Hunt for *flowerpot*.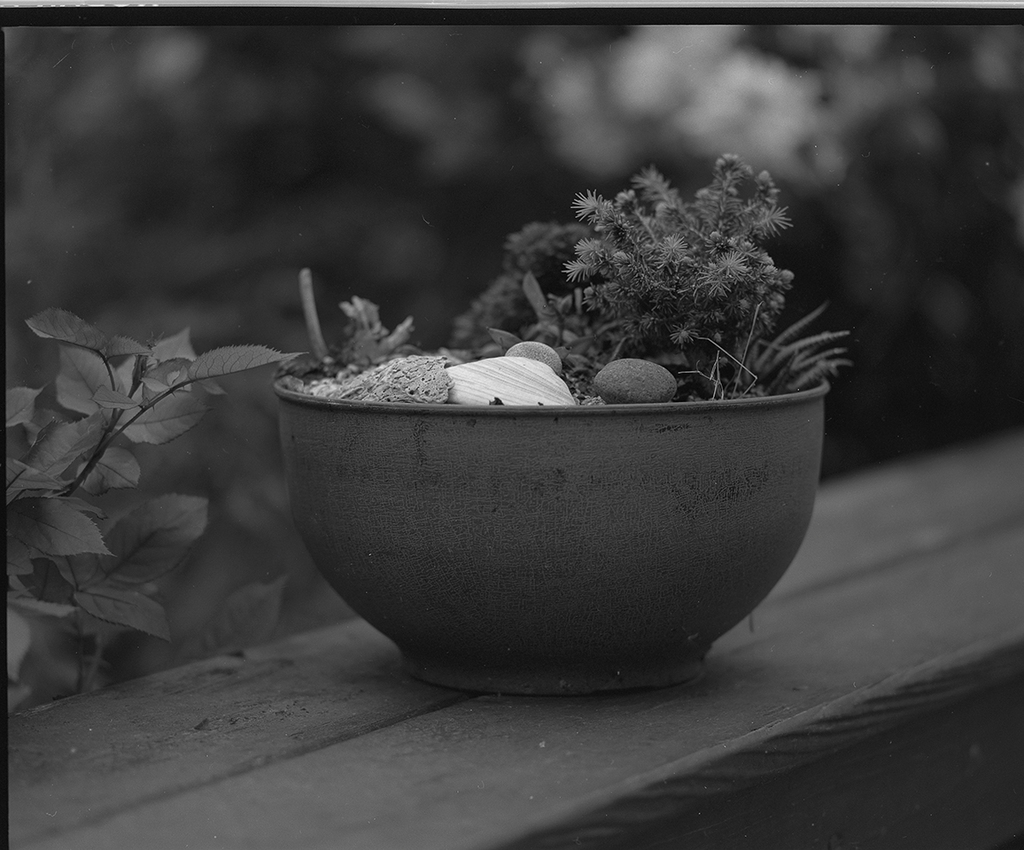
Hunted down at {"x1": 289, "y1": 308, "x2": 814, "y2": 684}.
